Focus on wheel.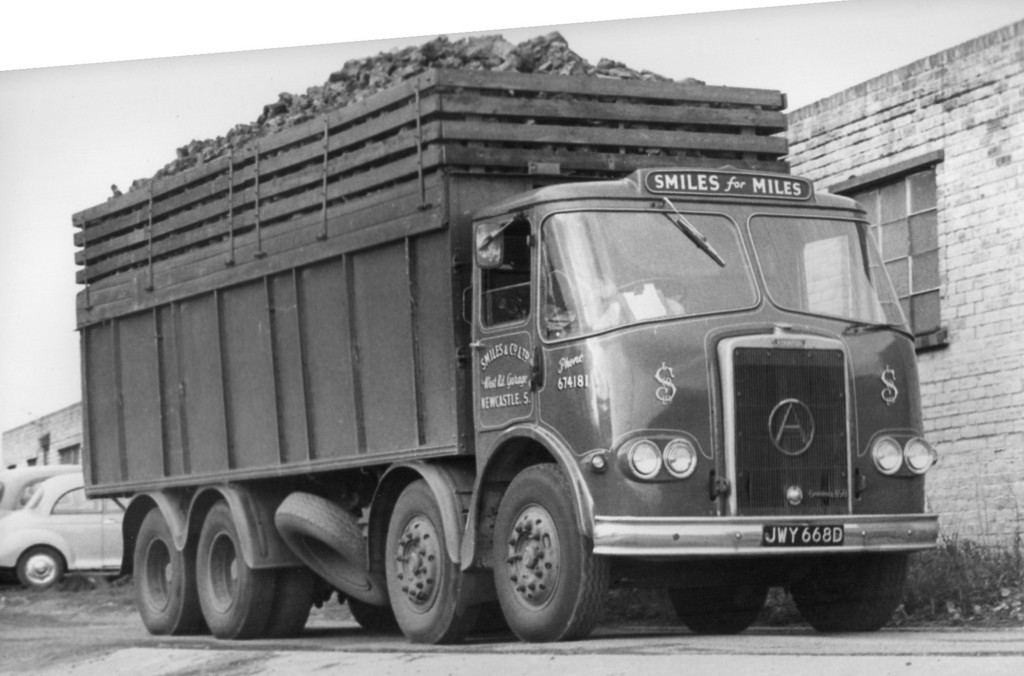
Focused at l=15, t=540, r=65, b=590.
